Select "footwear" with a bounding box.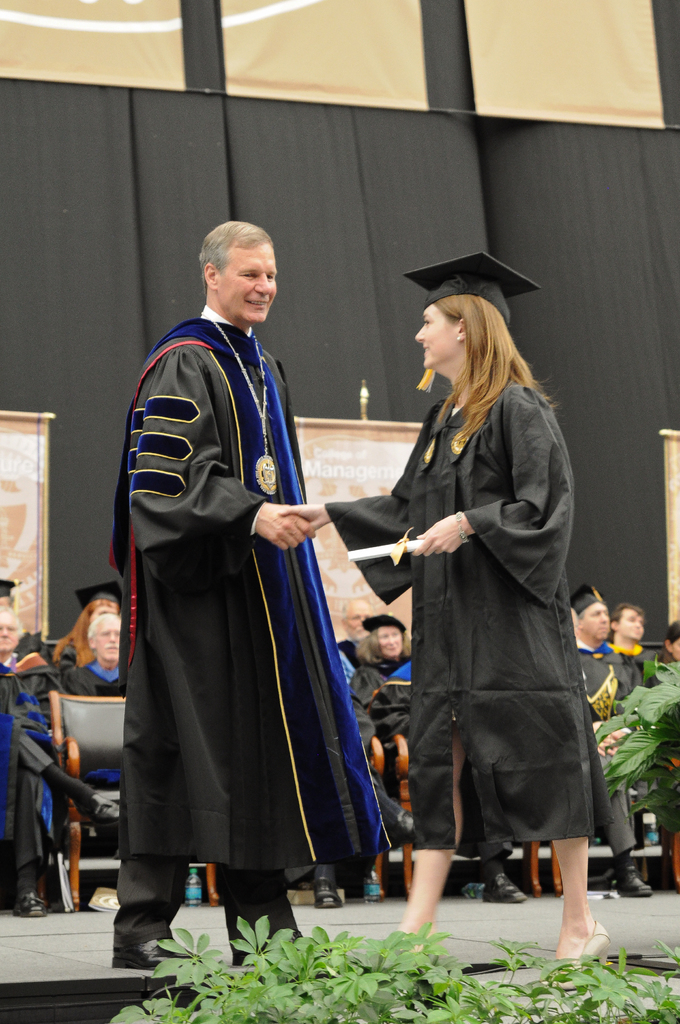
pyautogui.locateOnScreen(623, 868, 649, 900).
